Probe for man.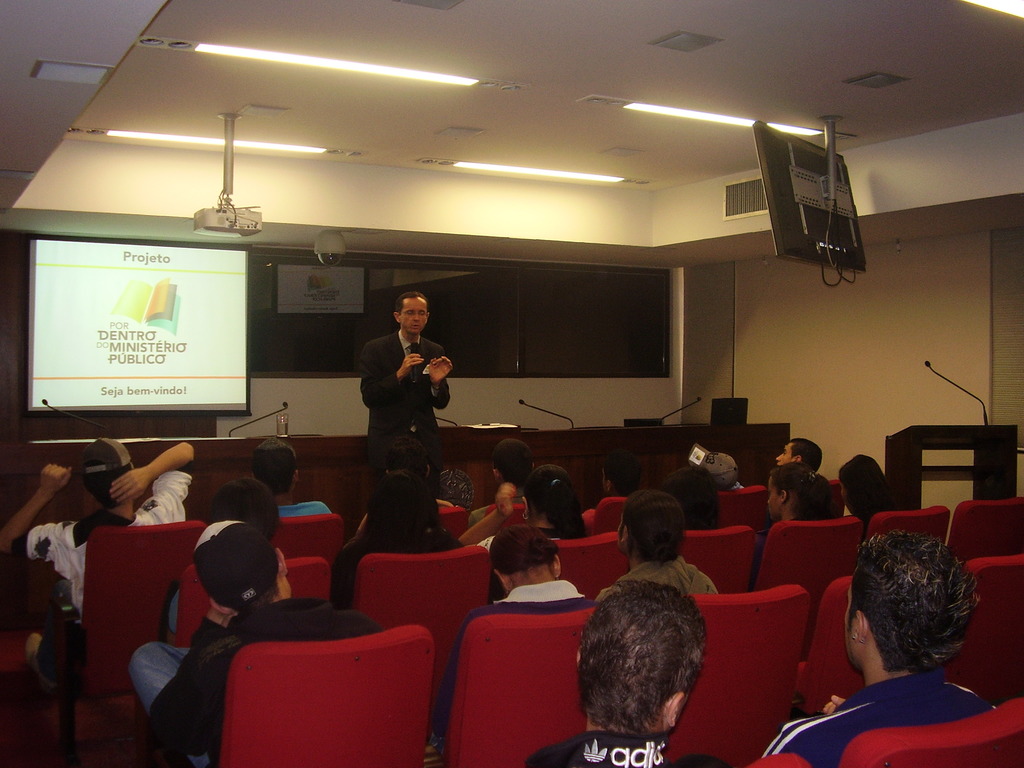
Probe result: <region>596, 490, 721, 605</region>.
